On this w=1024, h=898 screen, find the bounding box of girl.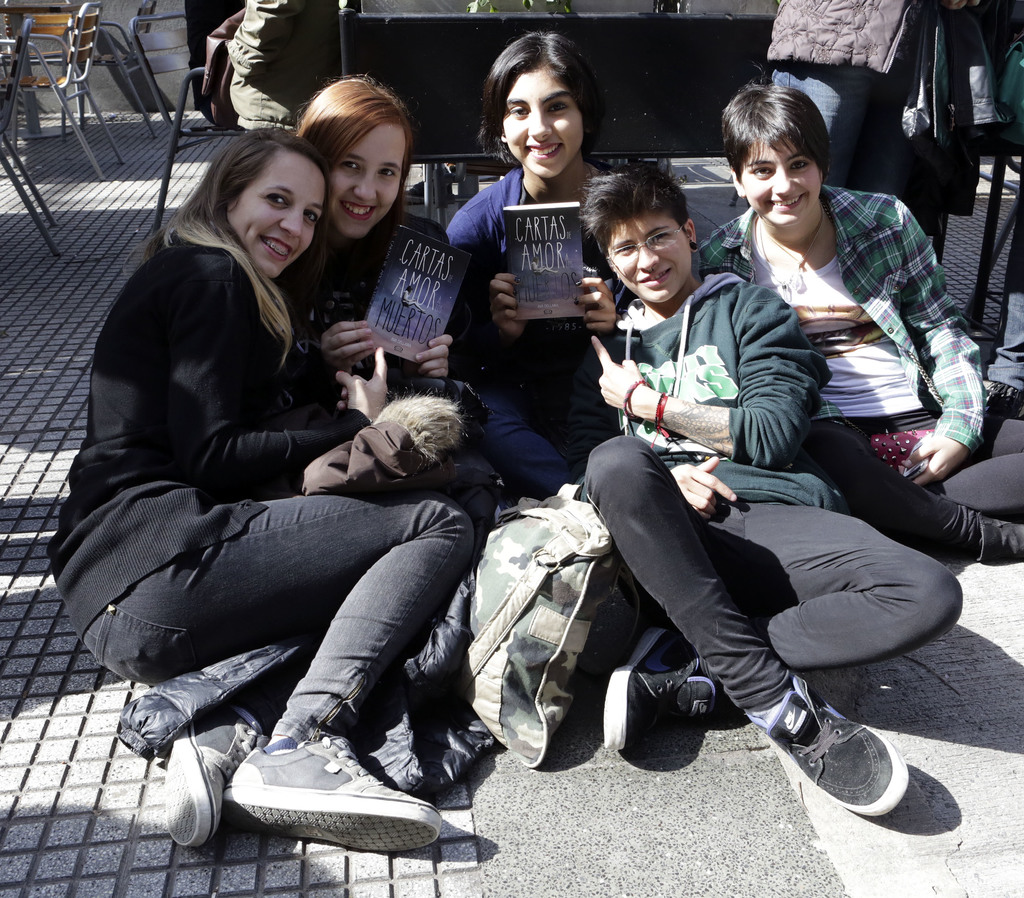
Bounding box: detection(43, 127, 481, 857).
